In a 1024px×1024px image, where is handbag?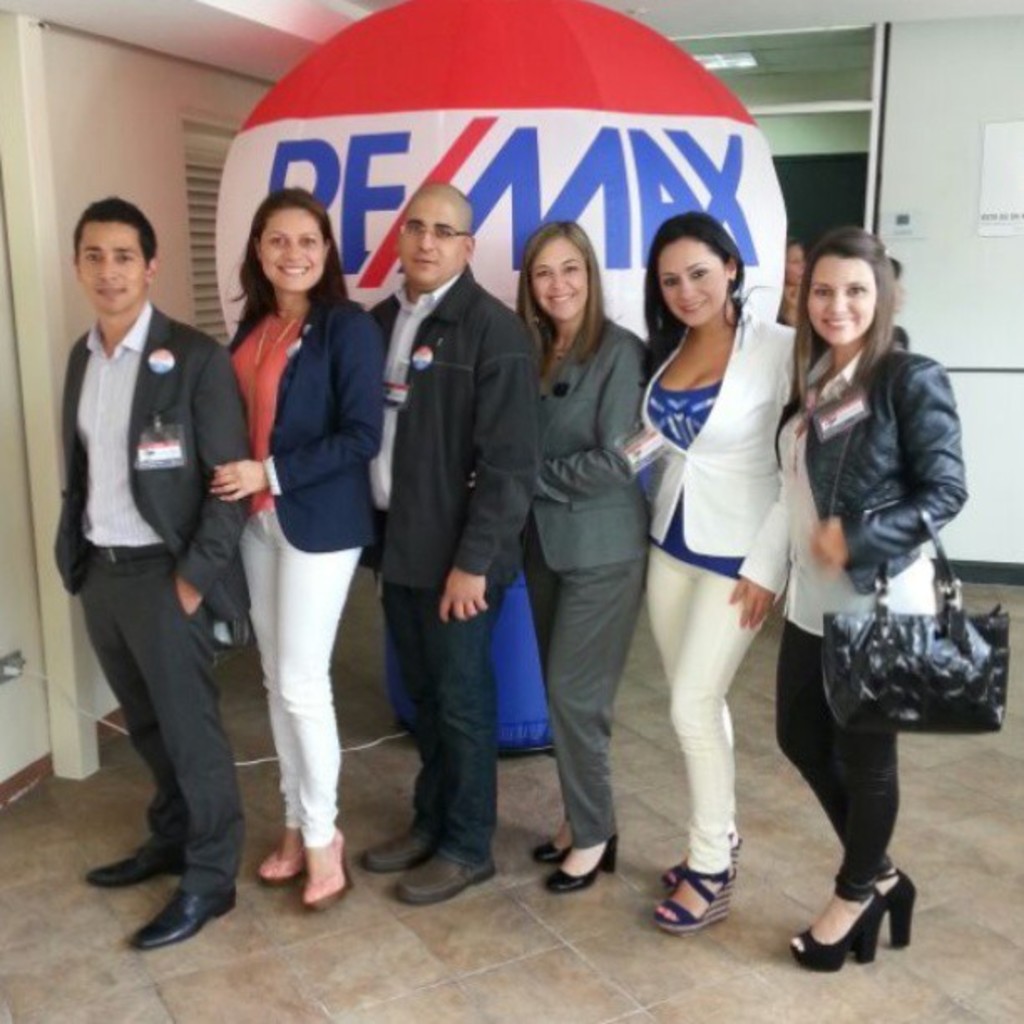
{"left": 825, "top": 505, "right": 1017, "bottom": 735}.
